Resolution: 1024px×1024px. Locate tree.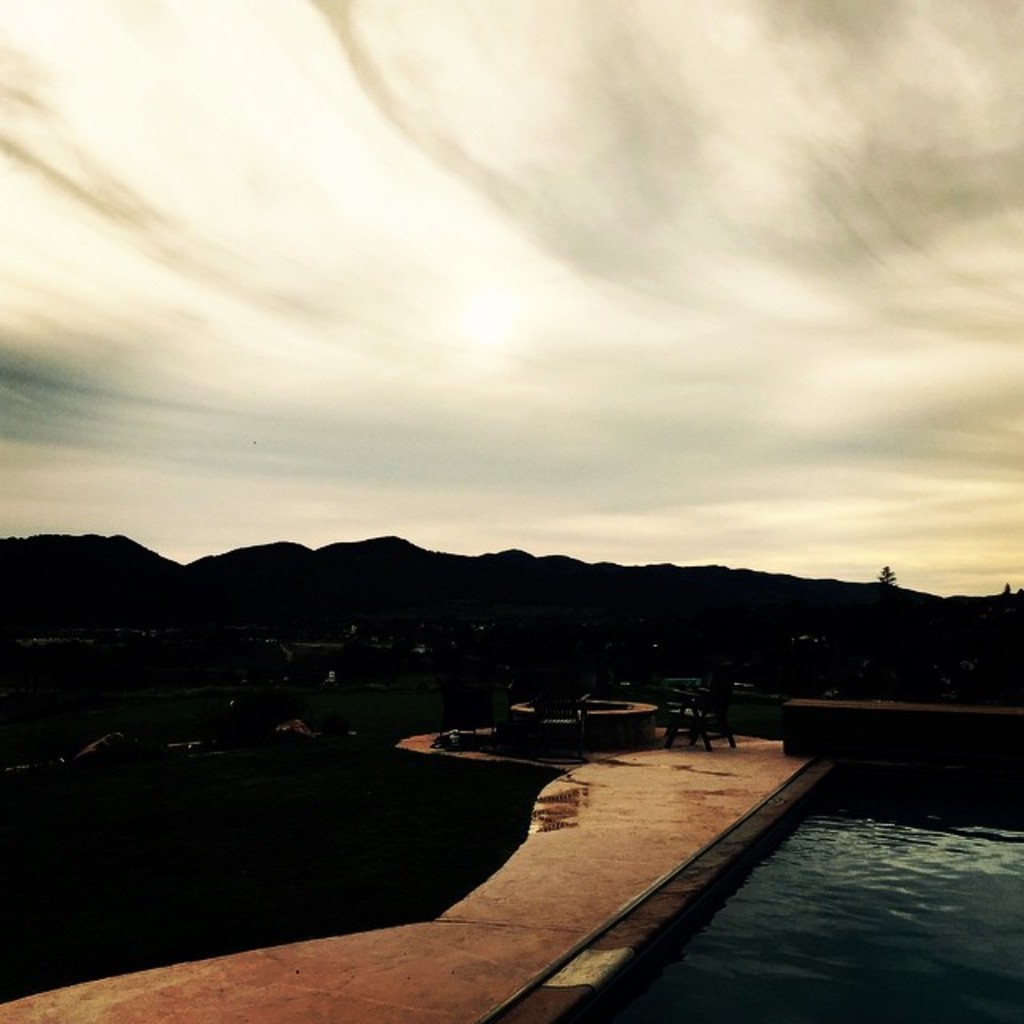
l=880, t=566, r=894, b=581.
